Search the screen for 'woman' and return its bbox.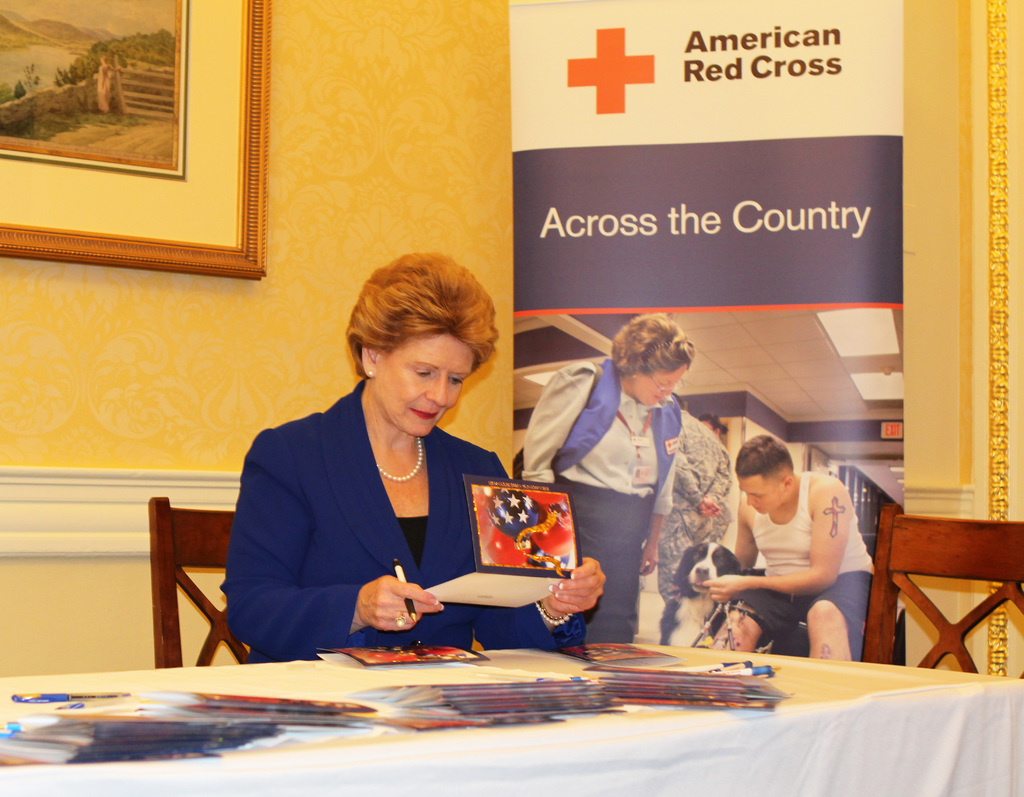
Found: [x1=521, y1=315, x2=698, y2=639].
